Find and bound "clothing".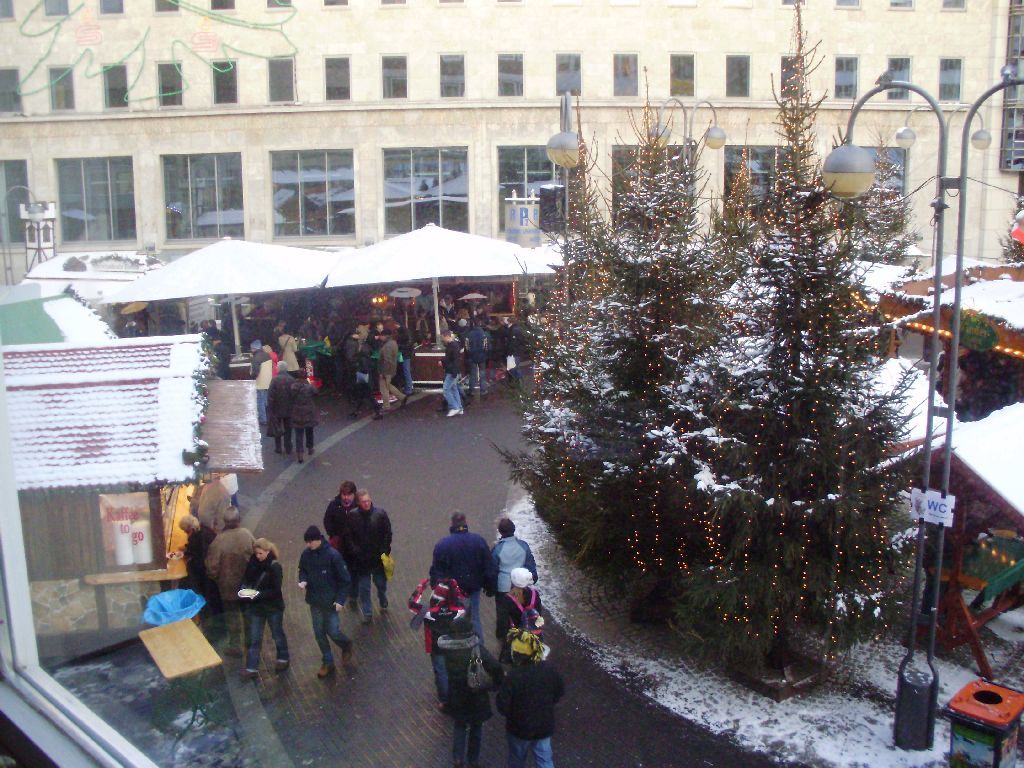
Bound: detection(436, 630, 487, 767).
